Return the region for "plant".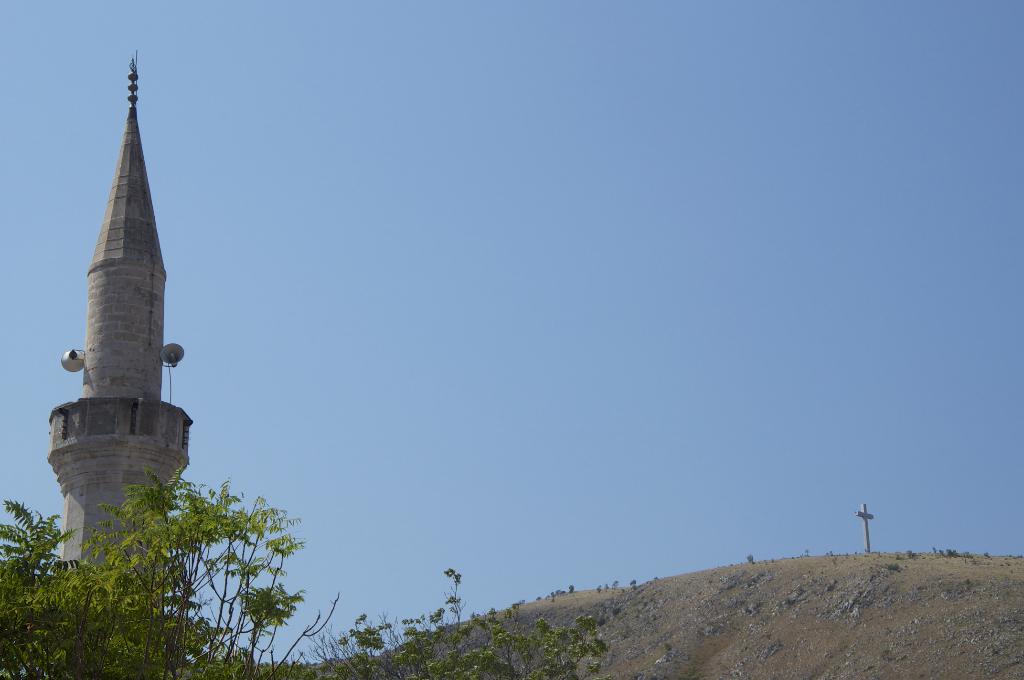
region(742, 548, 760, 565).
